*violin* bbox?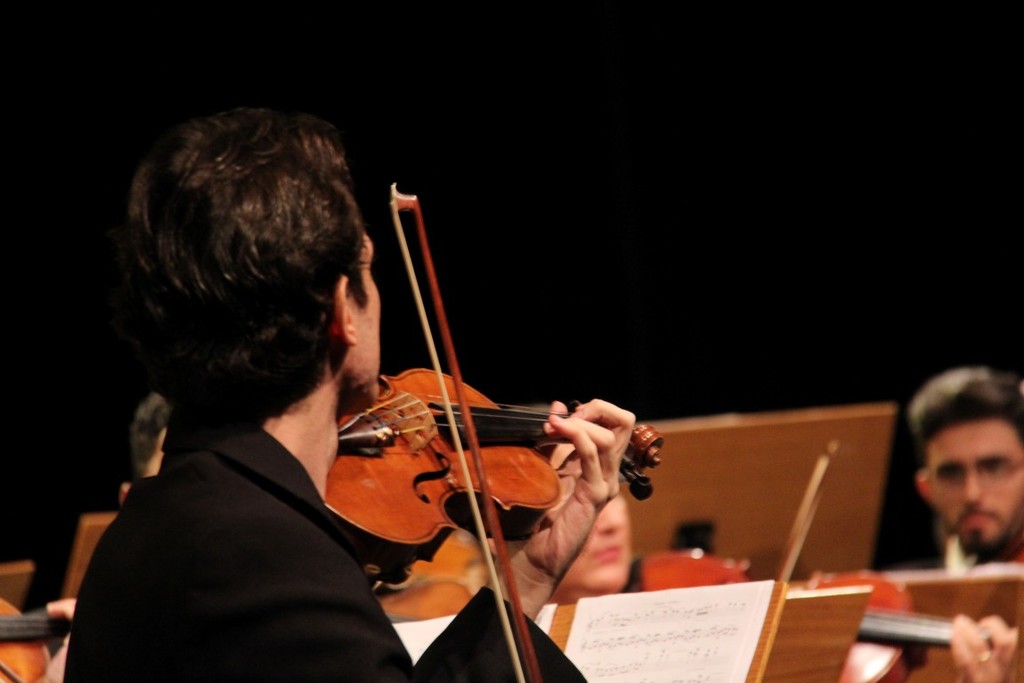
box=[628, 441, 1023, 682]
